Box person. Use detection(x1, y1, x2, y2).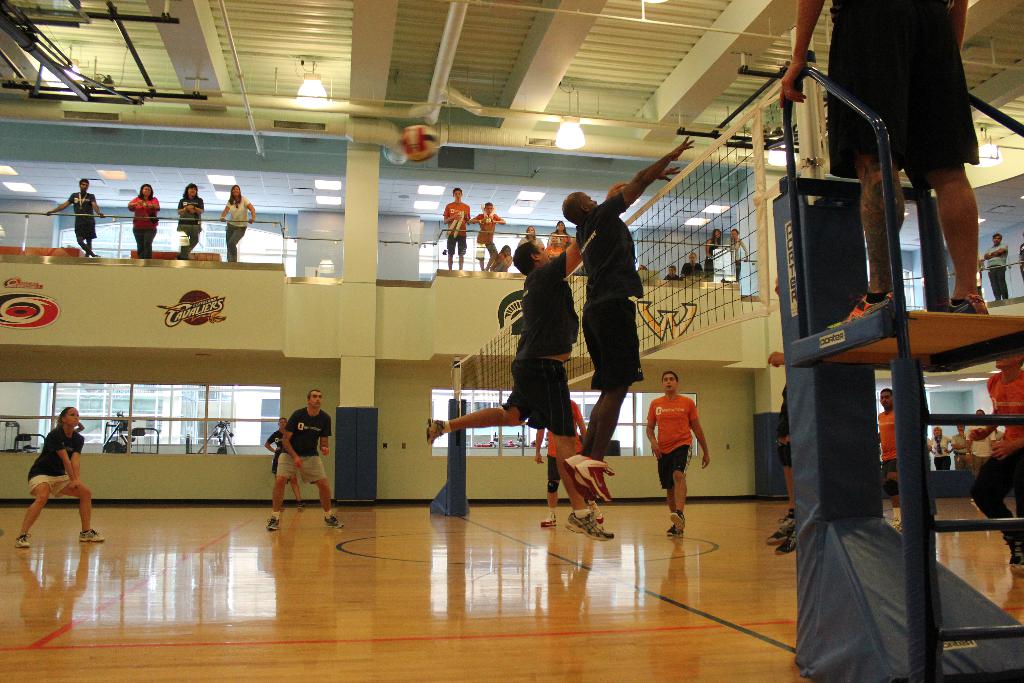
detection(649, 358, 714, 531).
